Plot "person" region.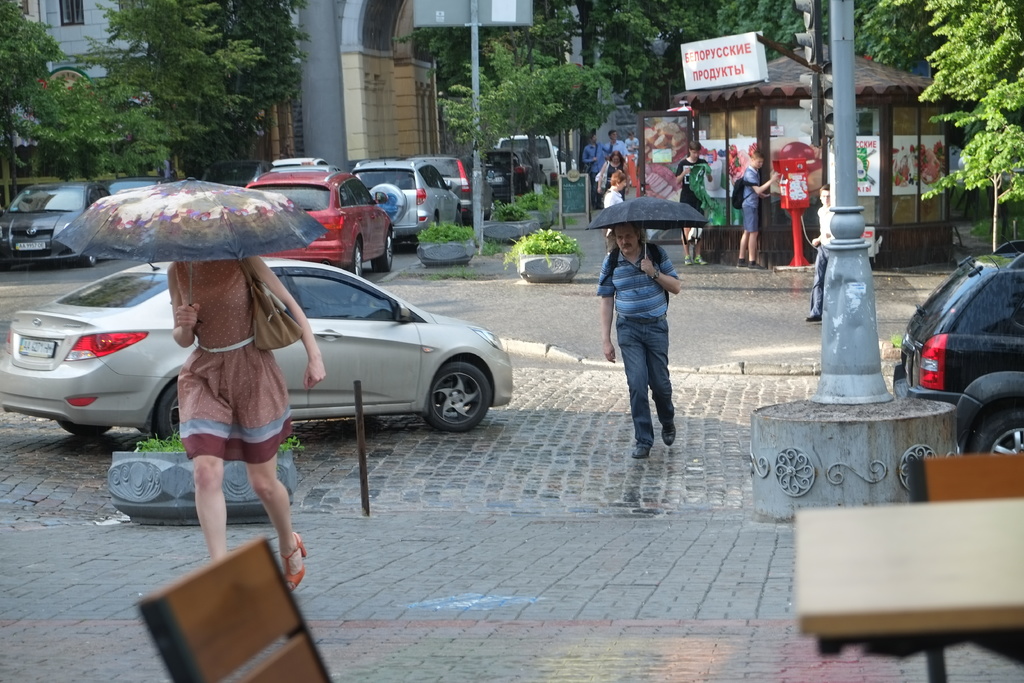
Plotted at <box>737,146,780,268</box>.
